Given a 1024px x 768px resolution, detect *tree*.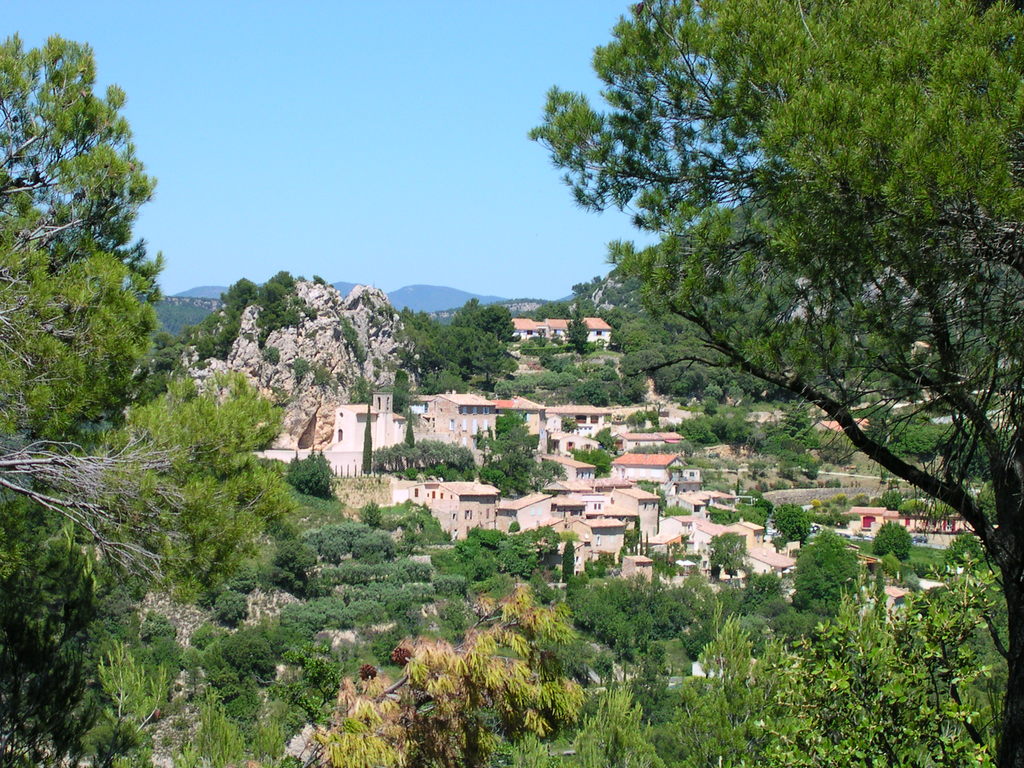
182,265,310,365.
